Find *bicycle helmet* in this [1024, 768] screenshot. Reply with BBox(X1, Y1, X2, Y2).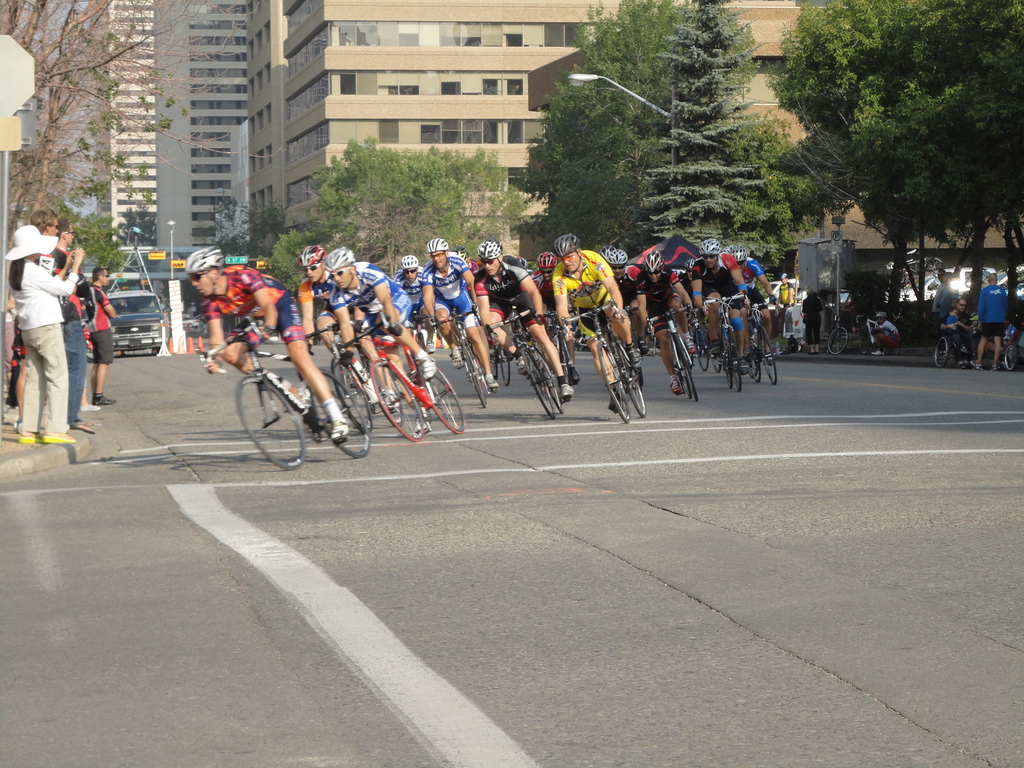
BBox(552, 233, 580, 256).
